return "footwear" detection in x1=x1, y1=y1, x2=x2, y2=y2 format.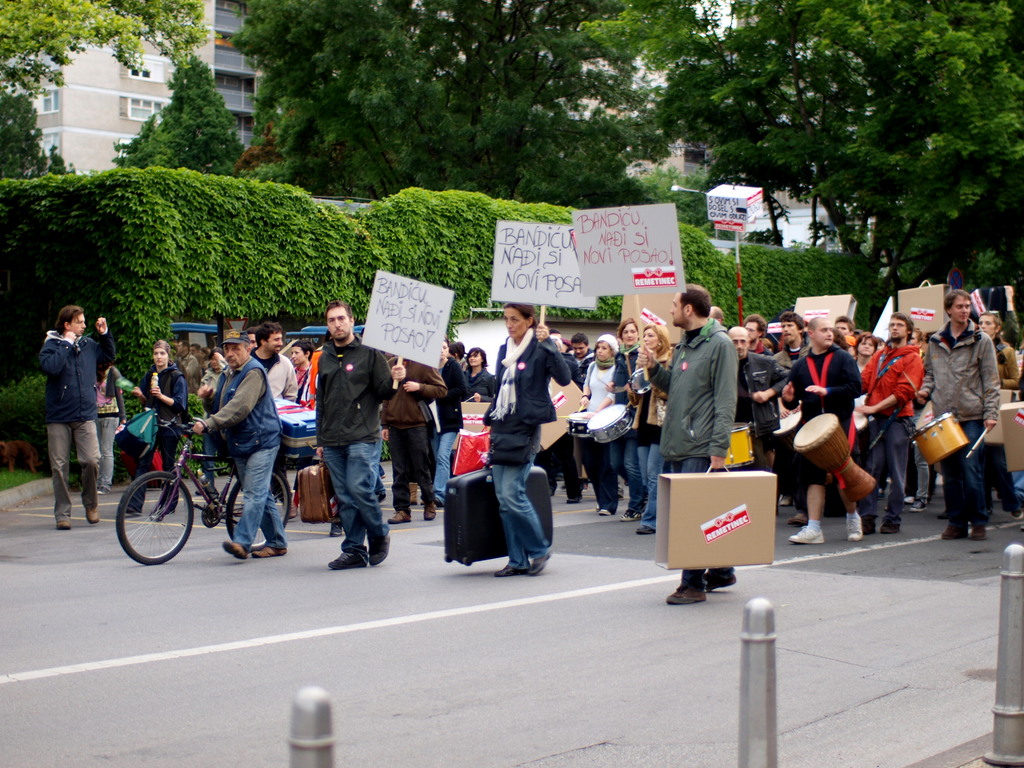
x1=567, y1=492, x2=578, y2=505.
